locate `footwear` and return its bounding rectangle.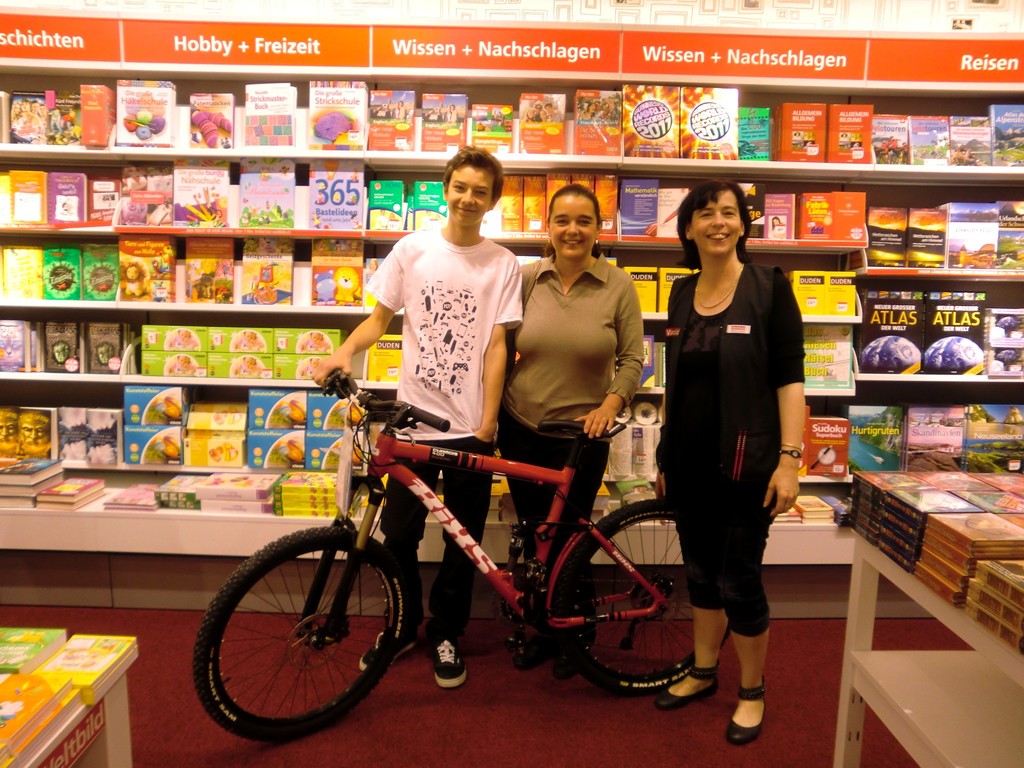
{"x1": 359, "y1": 628, "x2": 419, "y2": 675}.
